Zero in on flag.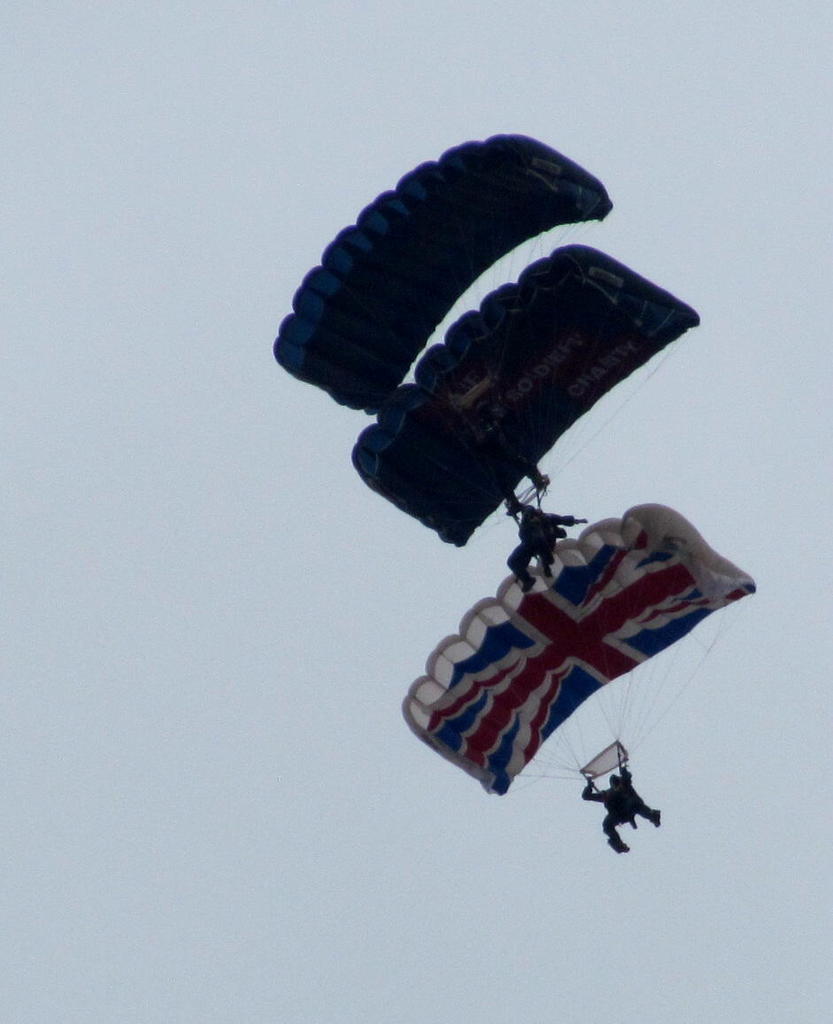
Zeroed in: detection(391, 567, 735, 808).
